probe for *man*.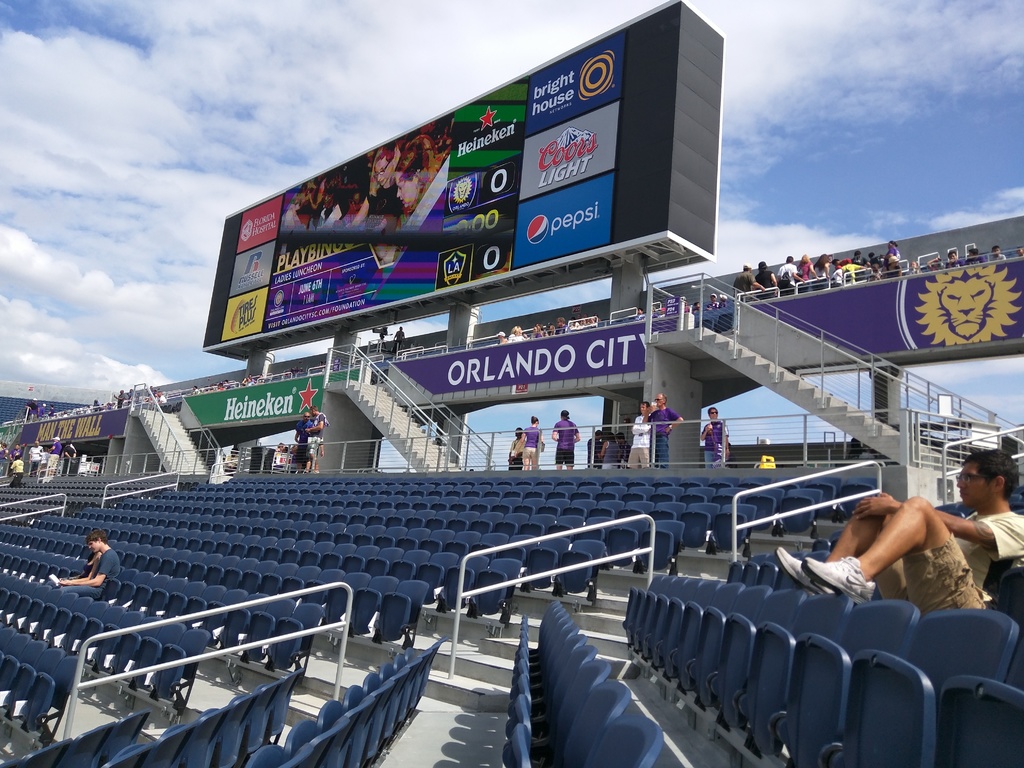
Probe result: locate(8, 444, 25, 474).
